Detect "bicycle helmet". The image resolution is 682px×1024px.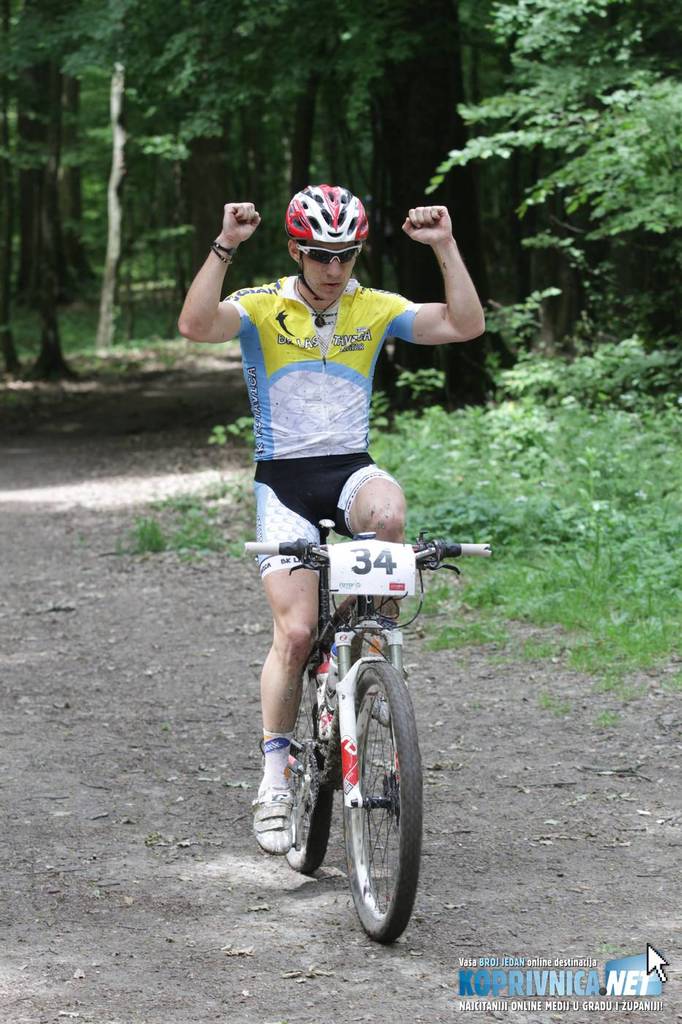
<box>279,184,366,238</box>.
